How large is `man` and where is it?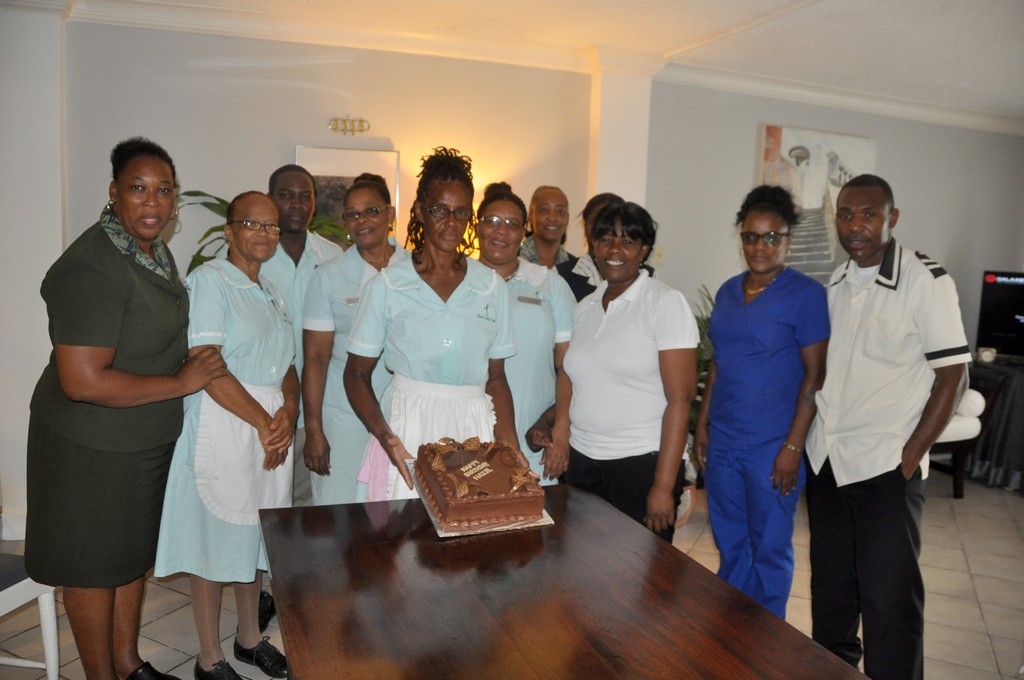
Bounding box: (801, 170, 970, 679).
